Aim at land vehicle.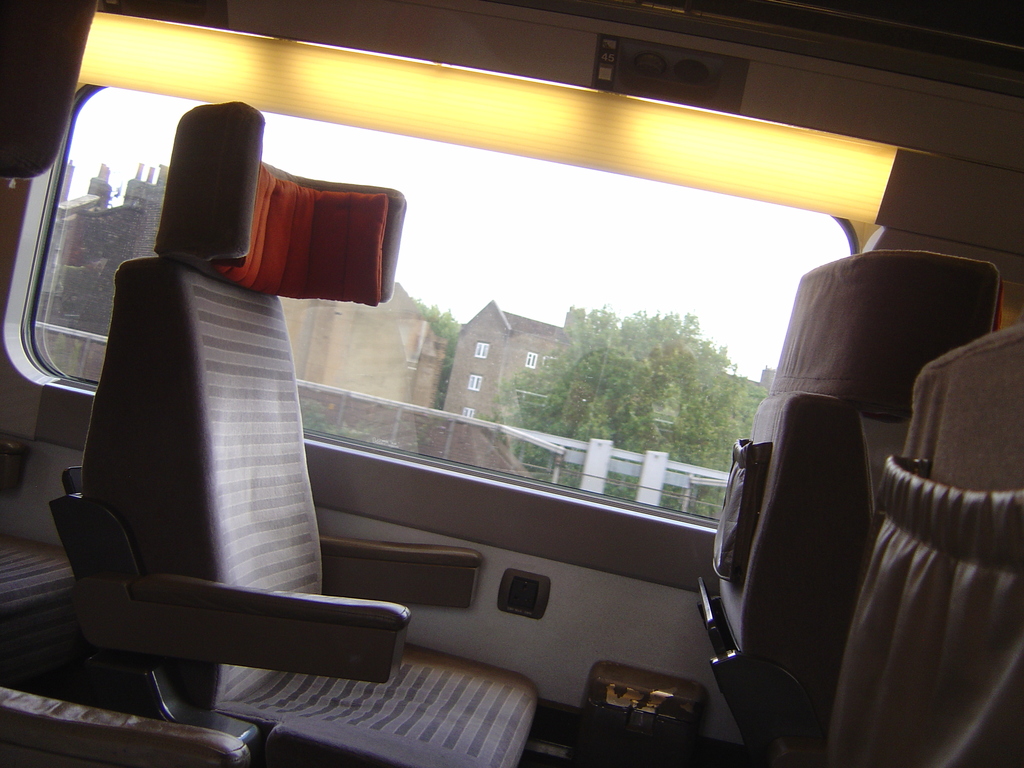
Aimed at 0,0,1023,767.
